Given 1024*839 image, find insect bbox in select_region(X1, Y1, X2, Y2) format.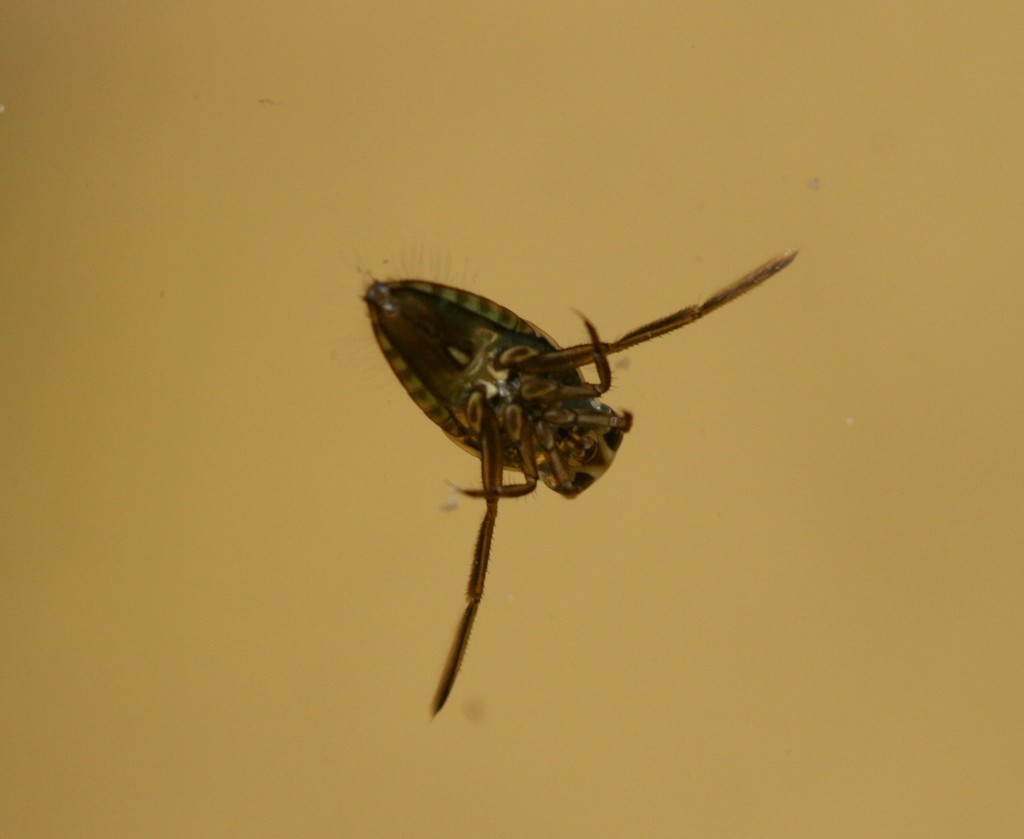
select_region(358, 245, 801, 719).
